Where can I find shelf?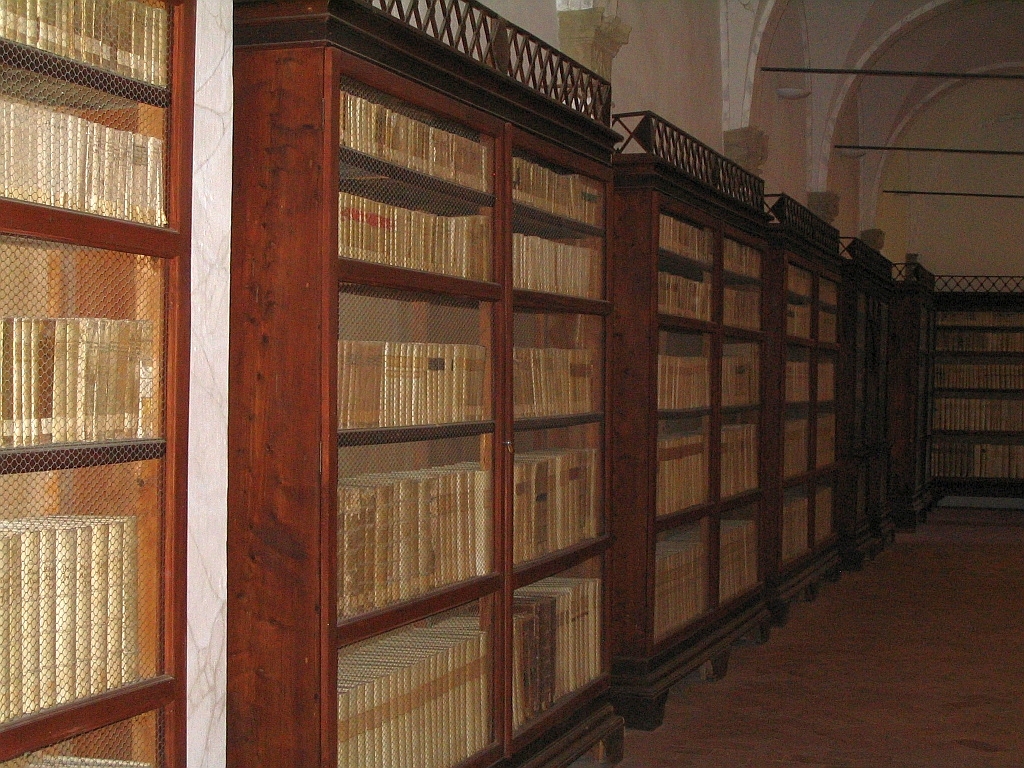
You can find it at bbox(511, 295, 608, 416).
